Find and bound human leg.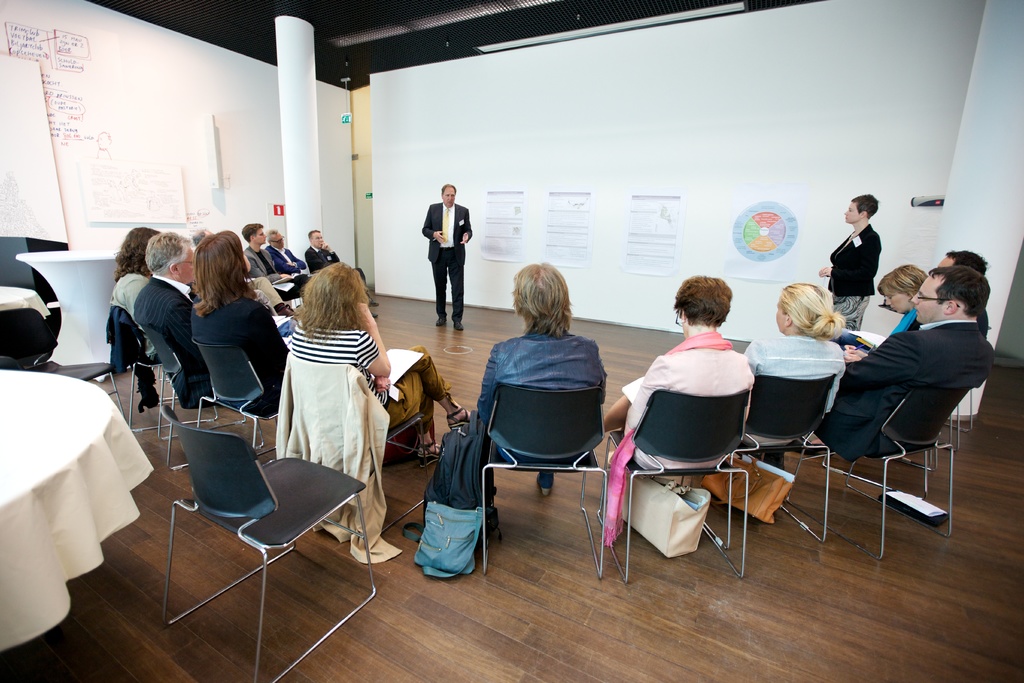
Bound: (452, 263, 468, 330).
